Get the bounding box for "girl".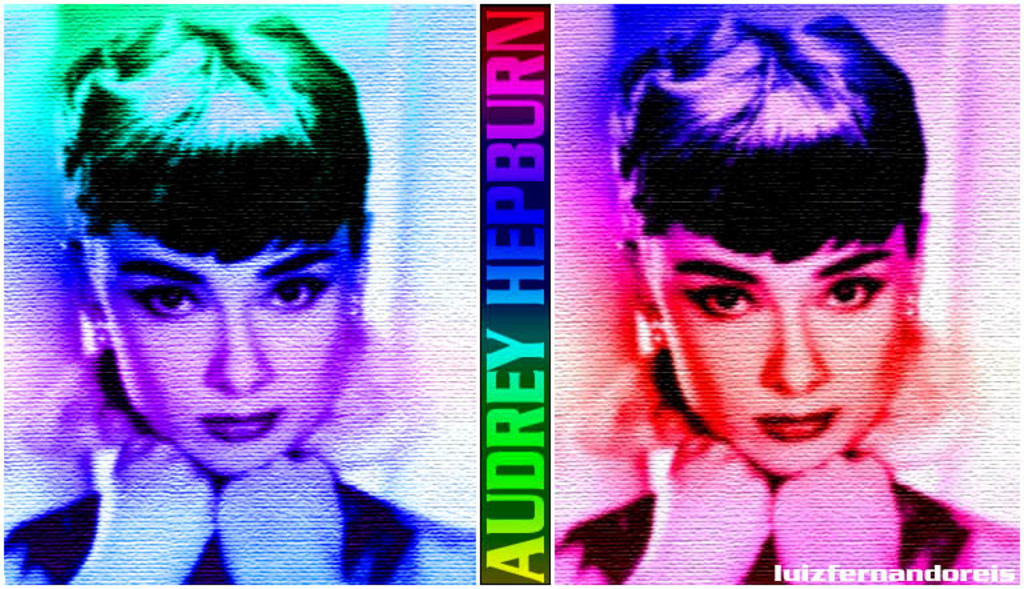
rect(552, 8, 1020, 582).
